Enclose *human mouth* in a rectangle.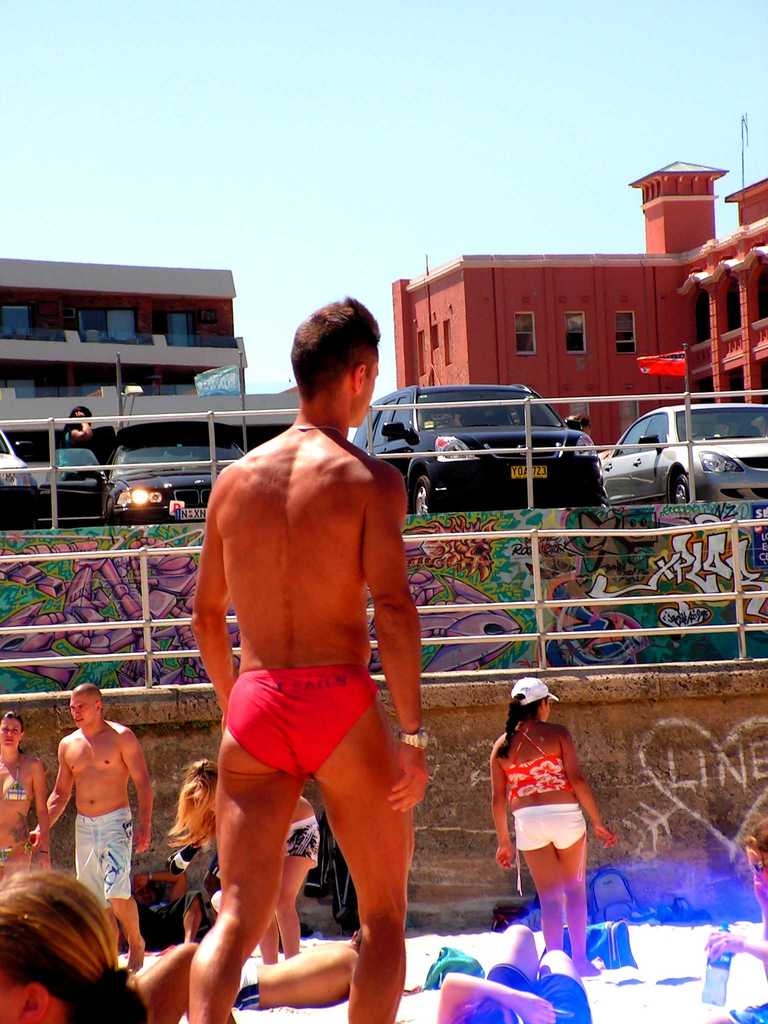
region(72, 715, 85, 727).
